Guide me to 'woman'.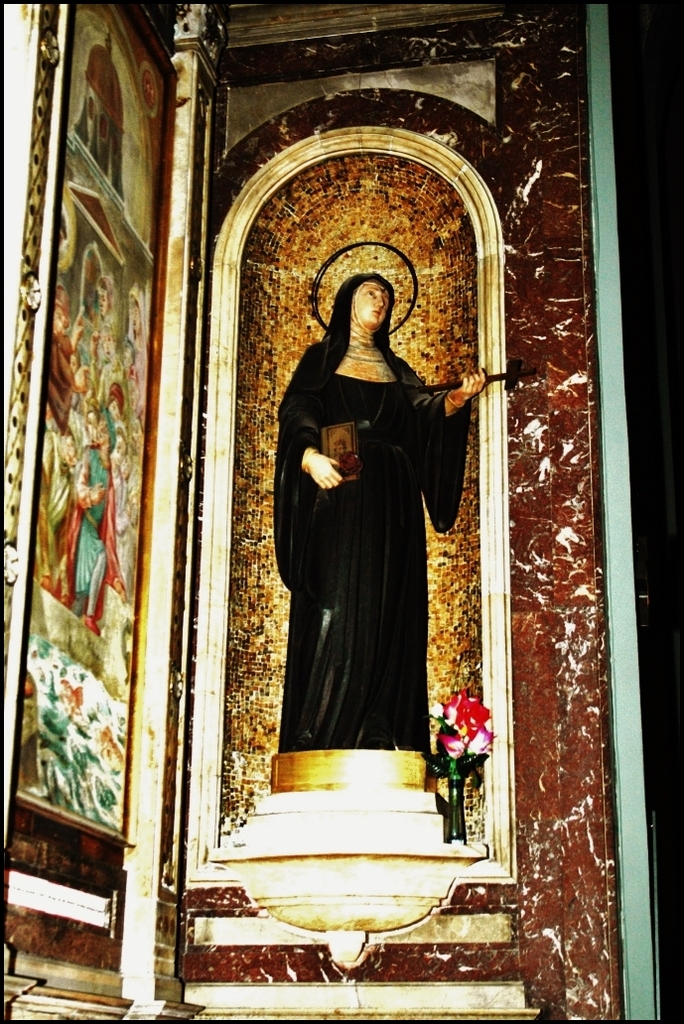
Guidance: (left=268, top=278, right=494, bottom=752).
